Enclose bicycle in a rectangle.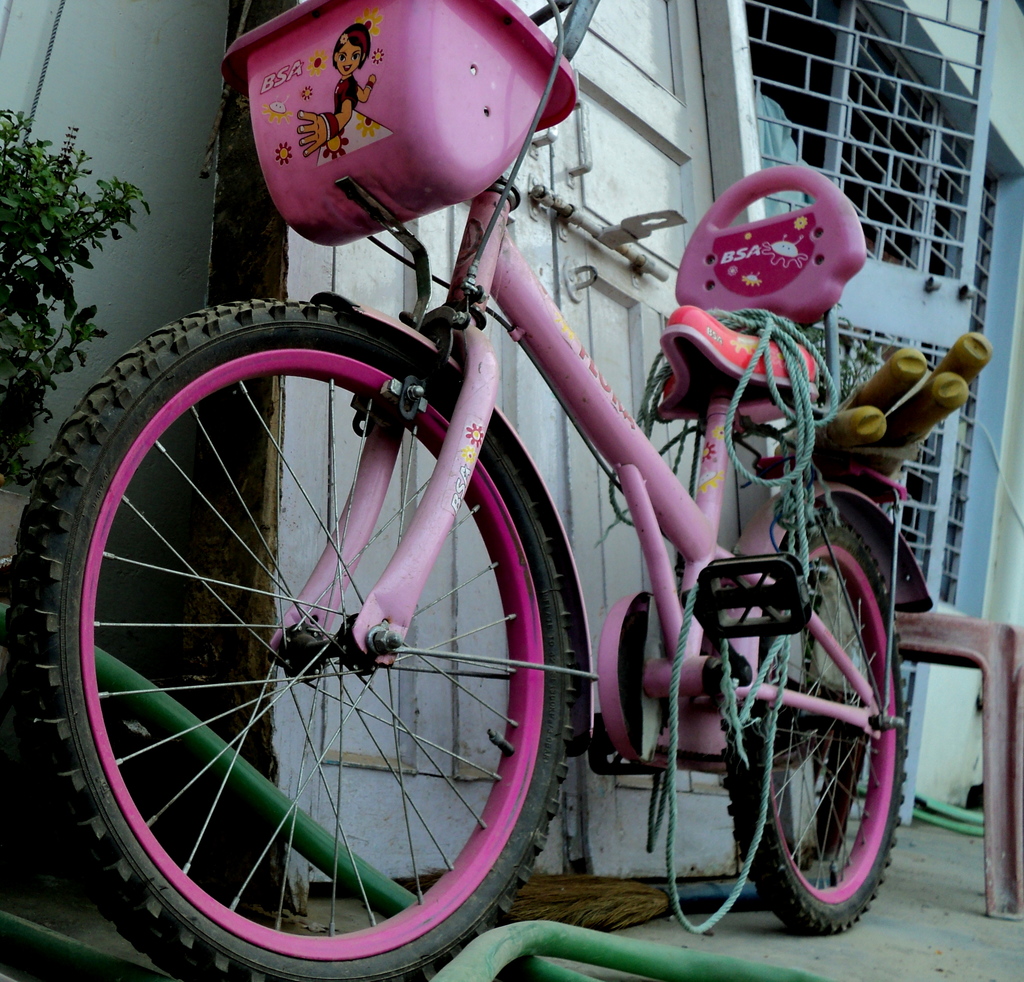
bbox=(9, 0, 937, 981).
